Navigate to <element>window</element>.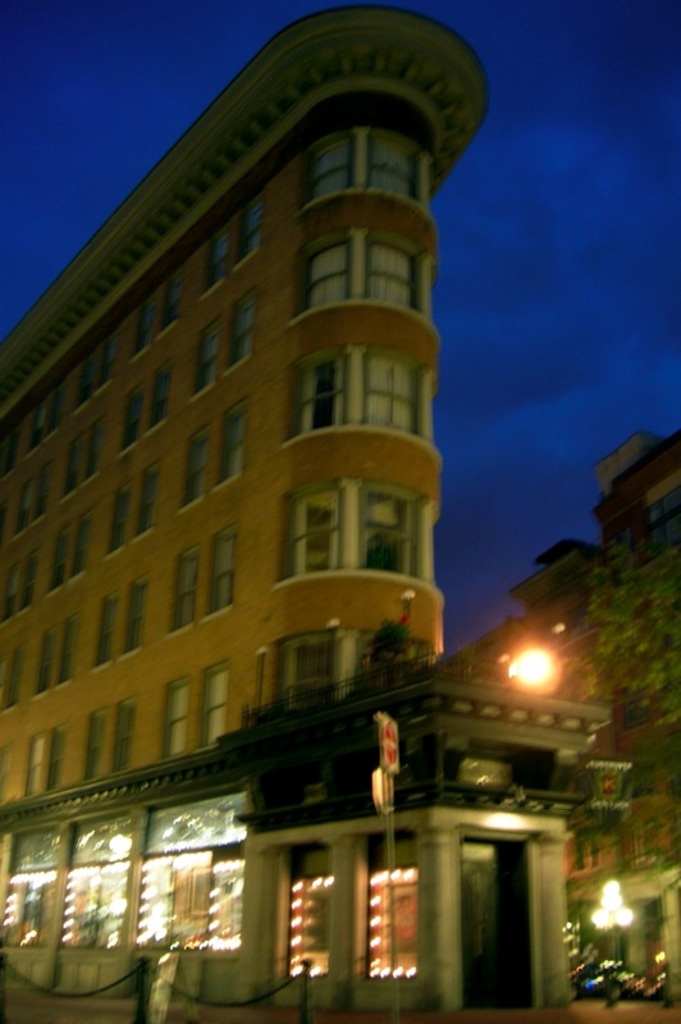
Navigation target: left=288, top=221, right=440, bottom=328.
